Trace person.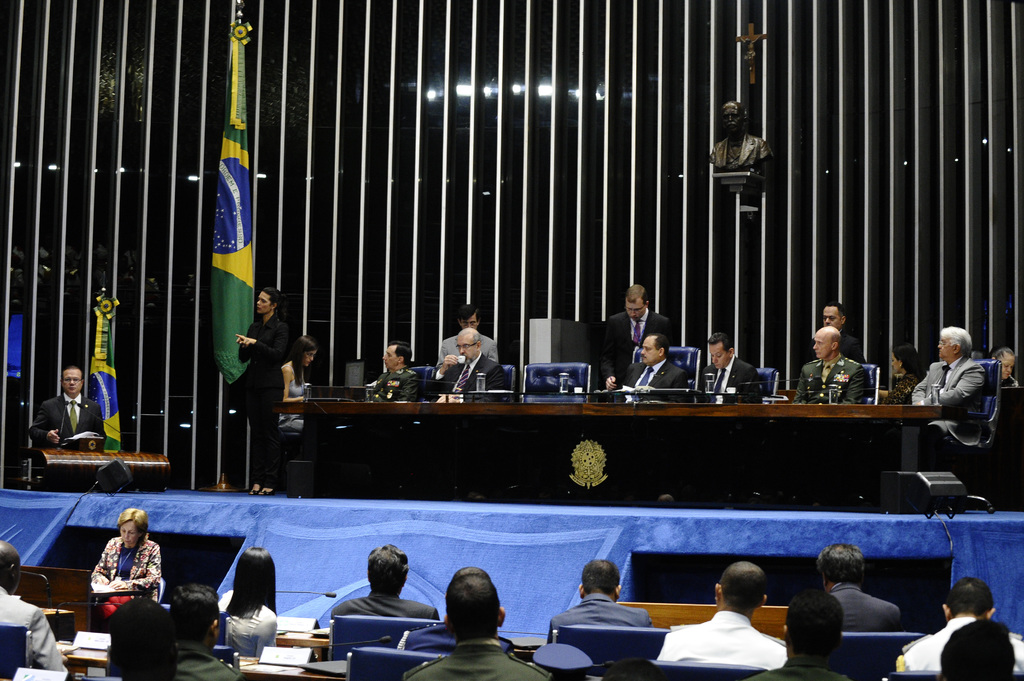
Traced to x1=438 y1=331 x2=503 y2=395.
